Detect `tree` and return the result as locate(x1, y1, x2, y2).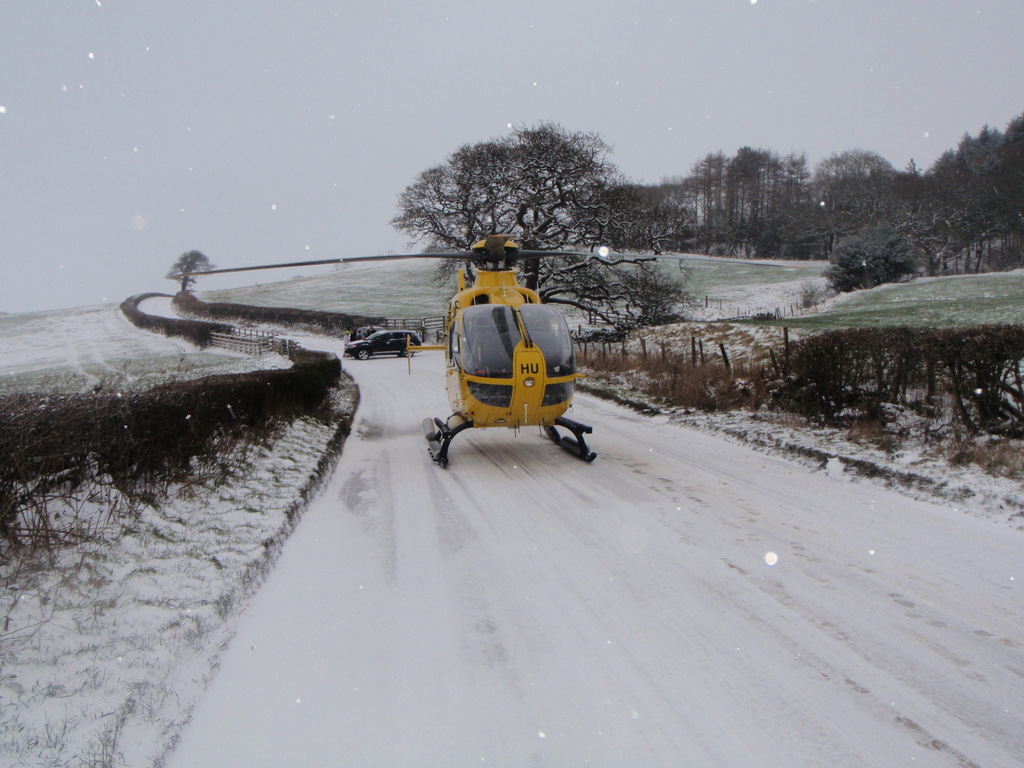
locate(384, 120, 623, 293).
